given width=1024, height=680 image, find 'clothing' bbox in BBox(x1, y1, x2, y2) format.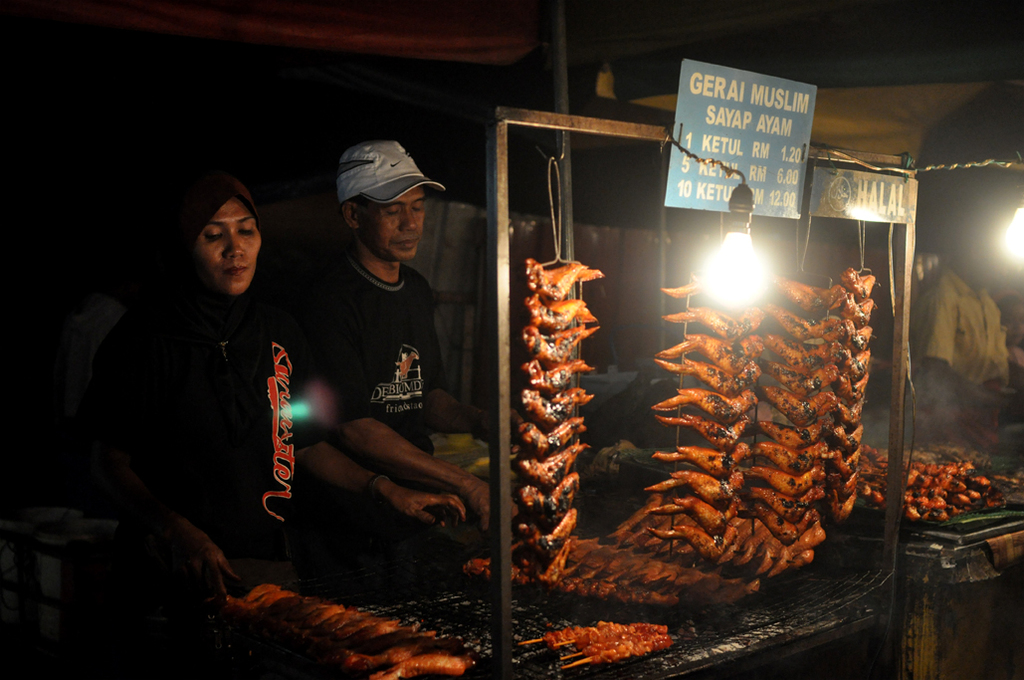
BBox(85, 197, 322, 614).
